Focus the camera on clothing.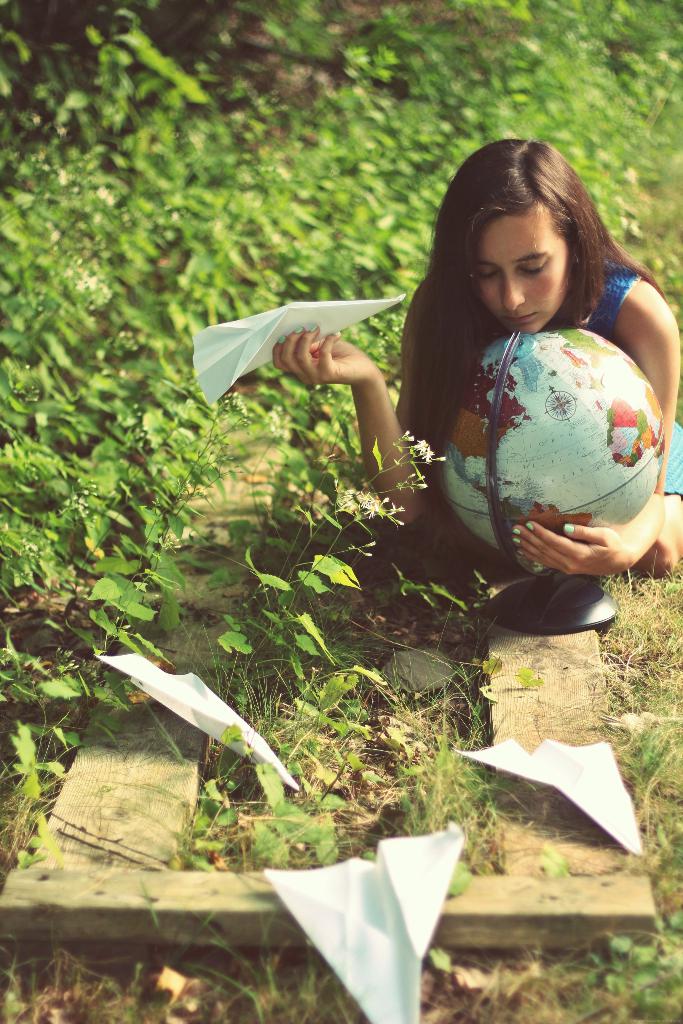
Focus region: box(577, 257, 682, 500).
